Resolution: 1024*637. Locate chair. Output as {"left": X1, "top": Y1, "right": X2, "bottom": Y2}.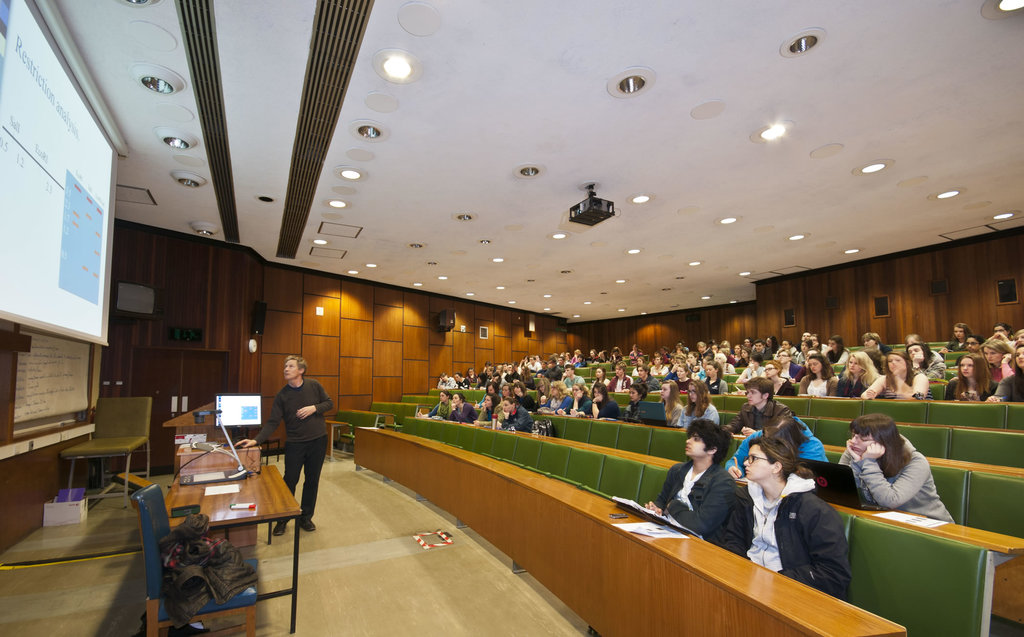
{"left": 60, "top": 393, "right": 156, "bottom": 507}.
